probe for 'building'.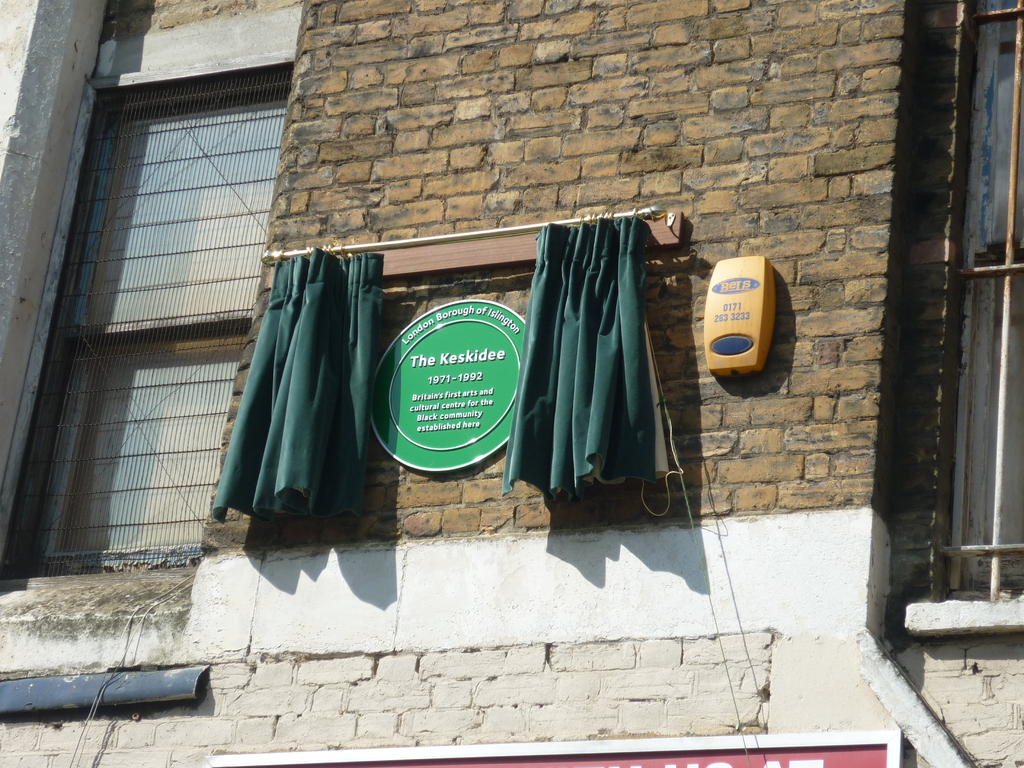
Probe result: box=[0, 0, 1023, 767].
